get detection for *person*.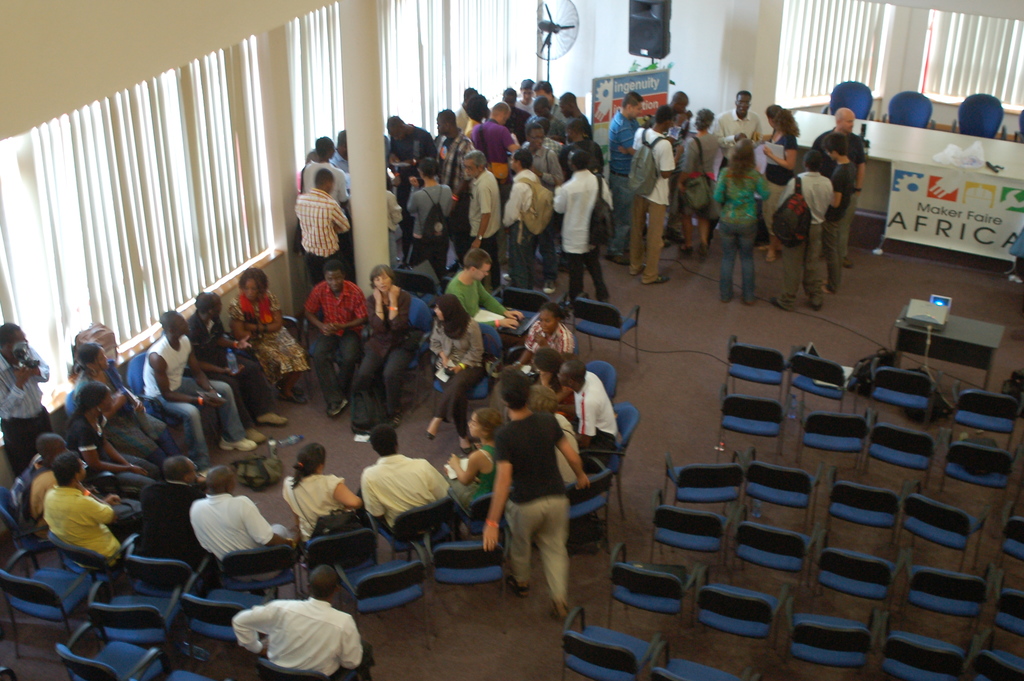
Detection: (303, 259, 370, 414).
